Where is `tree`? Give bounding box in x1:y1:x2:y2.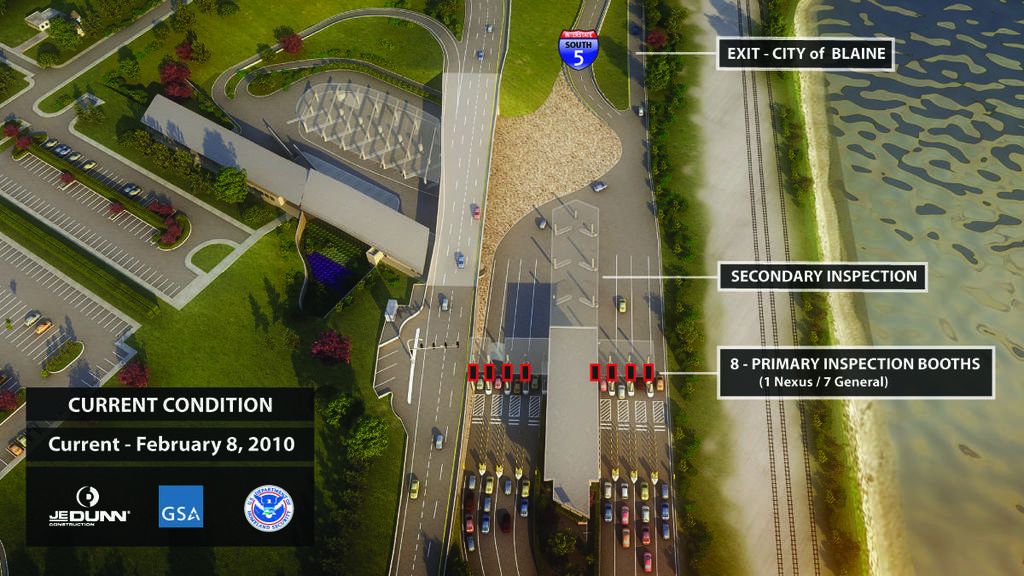
121:57:141:75.
